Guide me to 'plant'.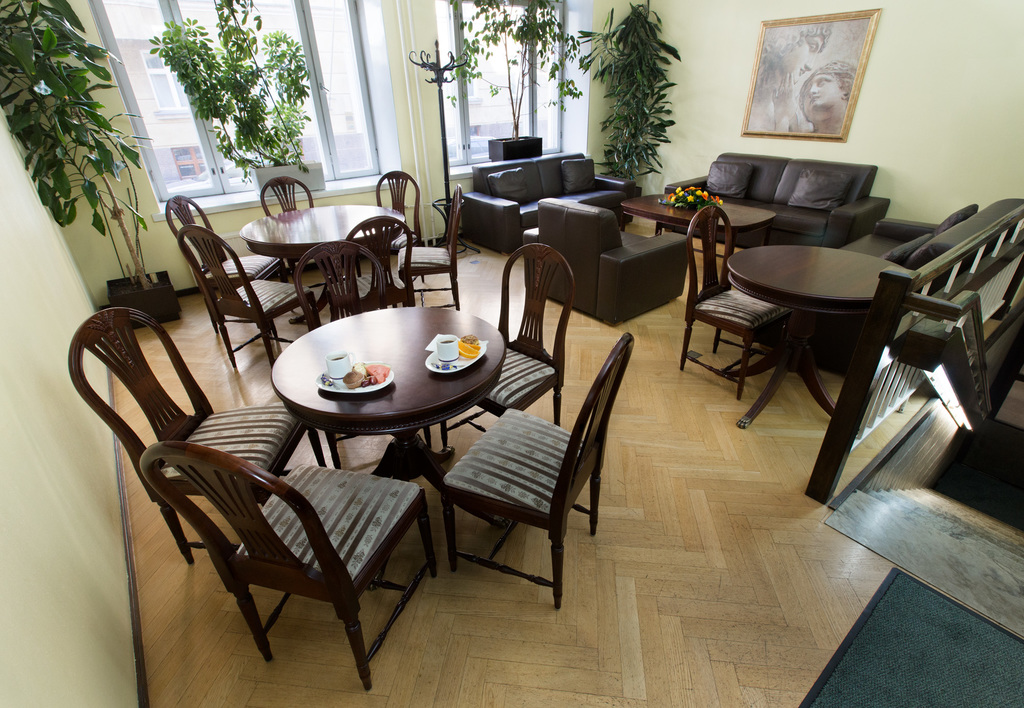
Guidance: crop(573, 0, 686, 187).
